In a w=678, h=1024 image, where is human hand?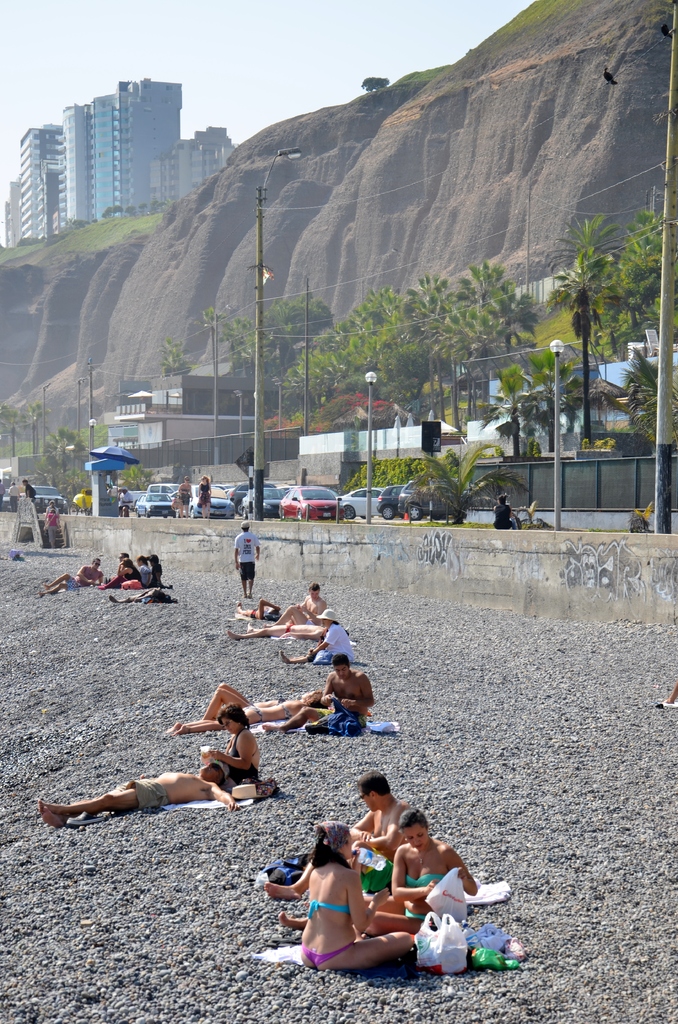
374/885/389/906.
